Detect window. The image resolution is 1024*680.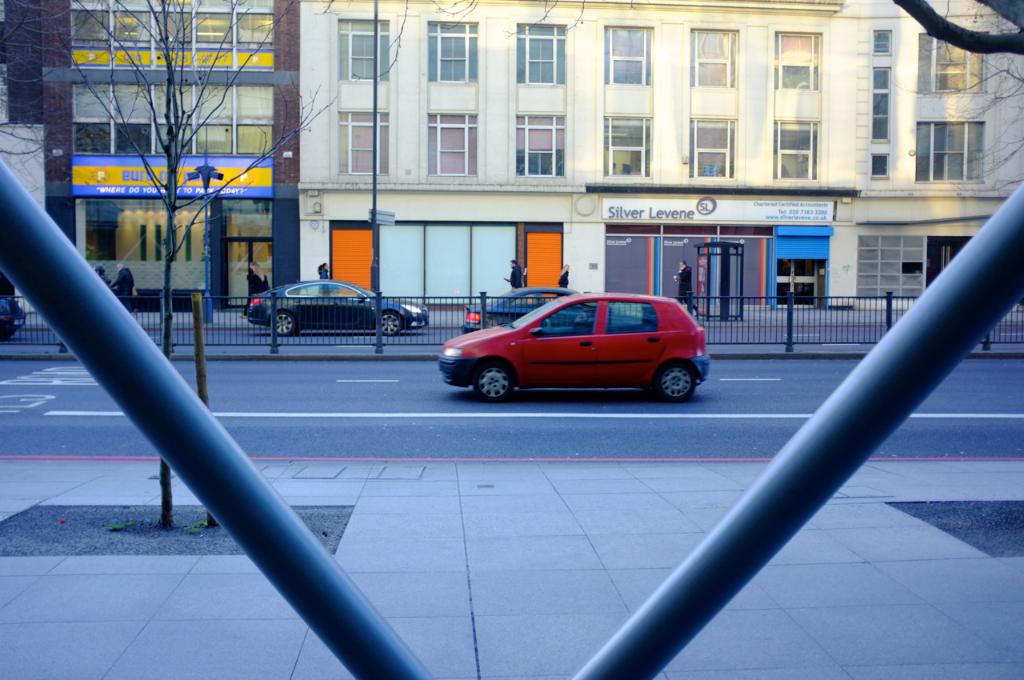
l=509, t=15, r=566, b=88.
